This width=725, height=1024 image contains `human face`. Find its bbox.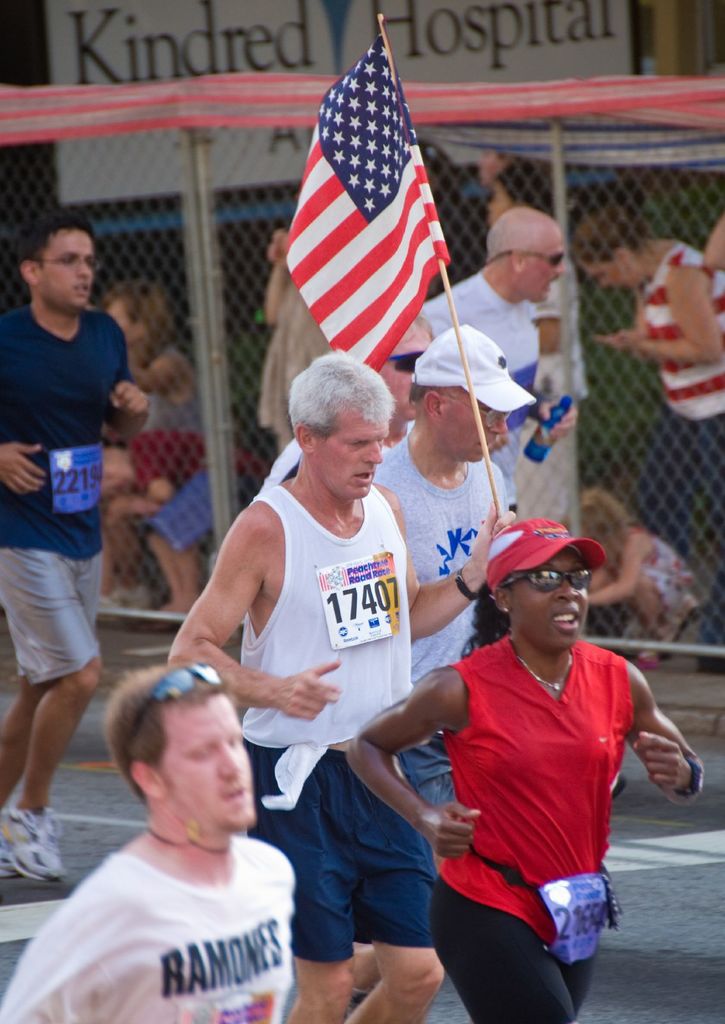
49, 236, 97, 304.
